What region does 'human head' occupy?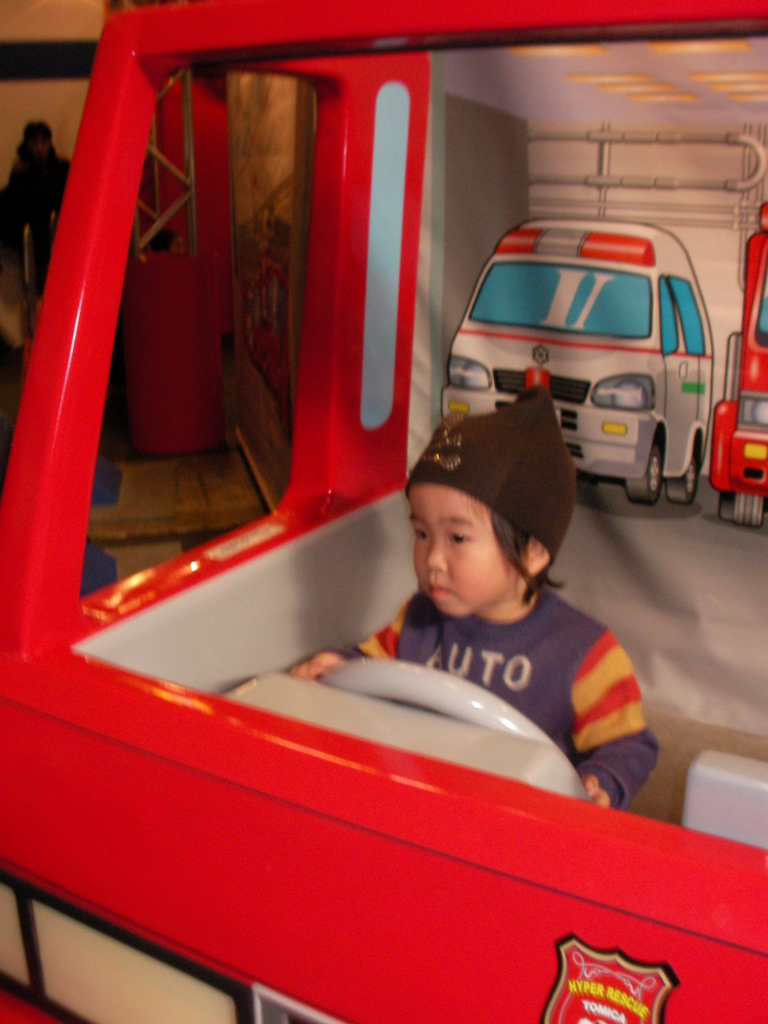
[406,434,586,617].
